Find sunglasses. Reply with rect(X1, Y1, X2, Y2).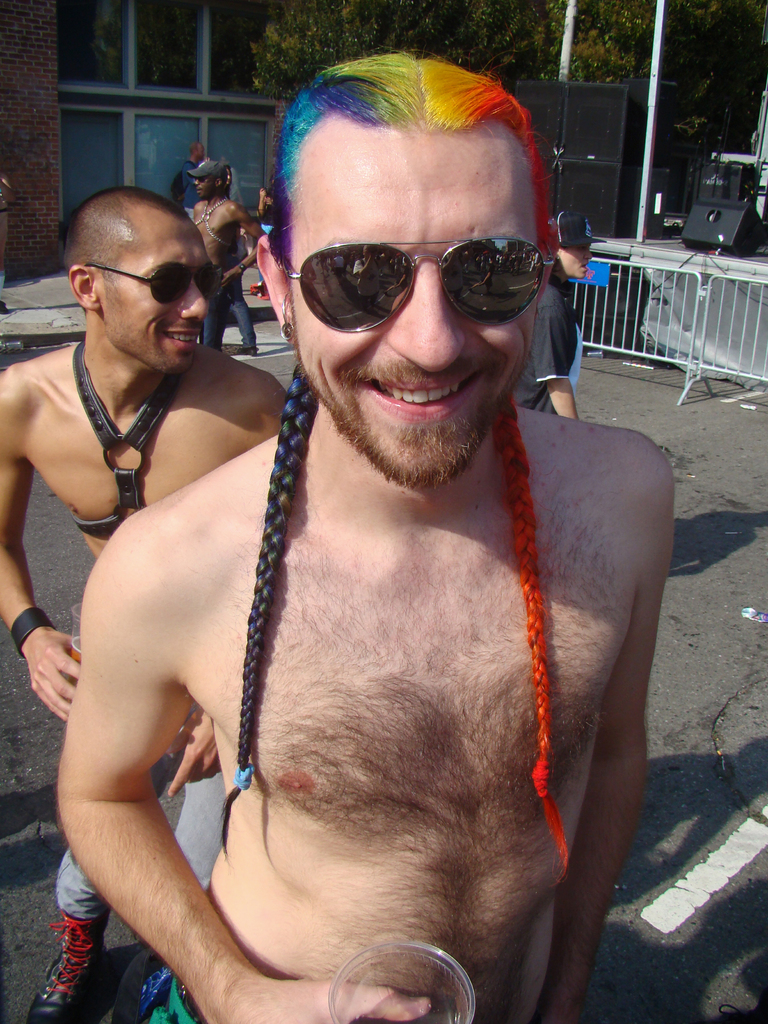
rect(84, 261, 226, 301).
